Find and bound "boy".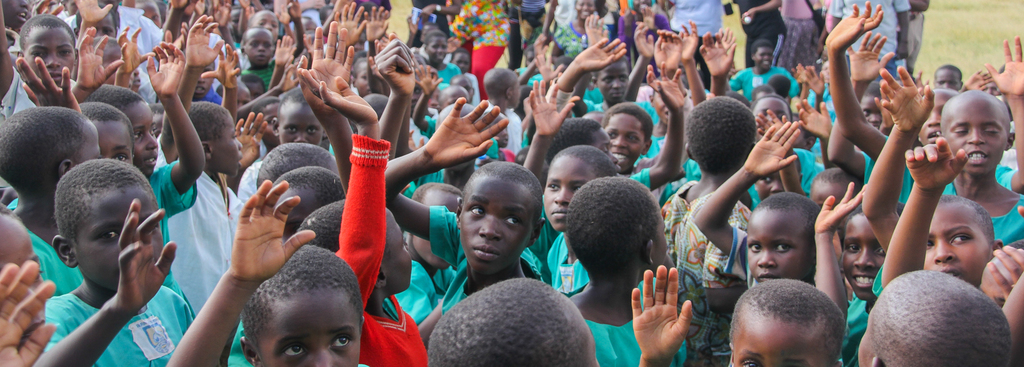
Bound: left=977, top=240, right=1023, bottom=309.
